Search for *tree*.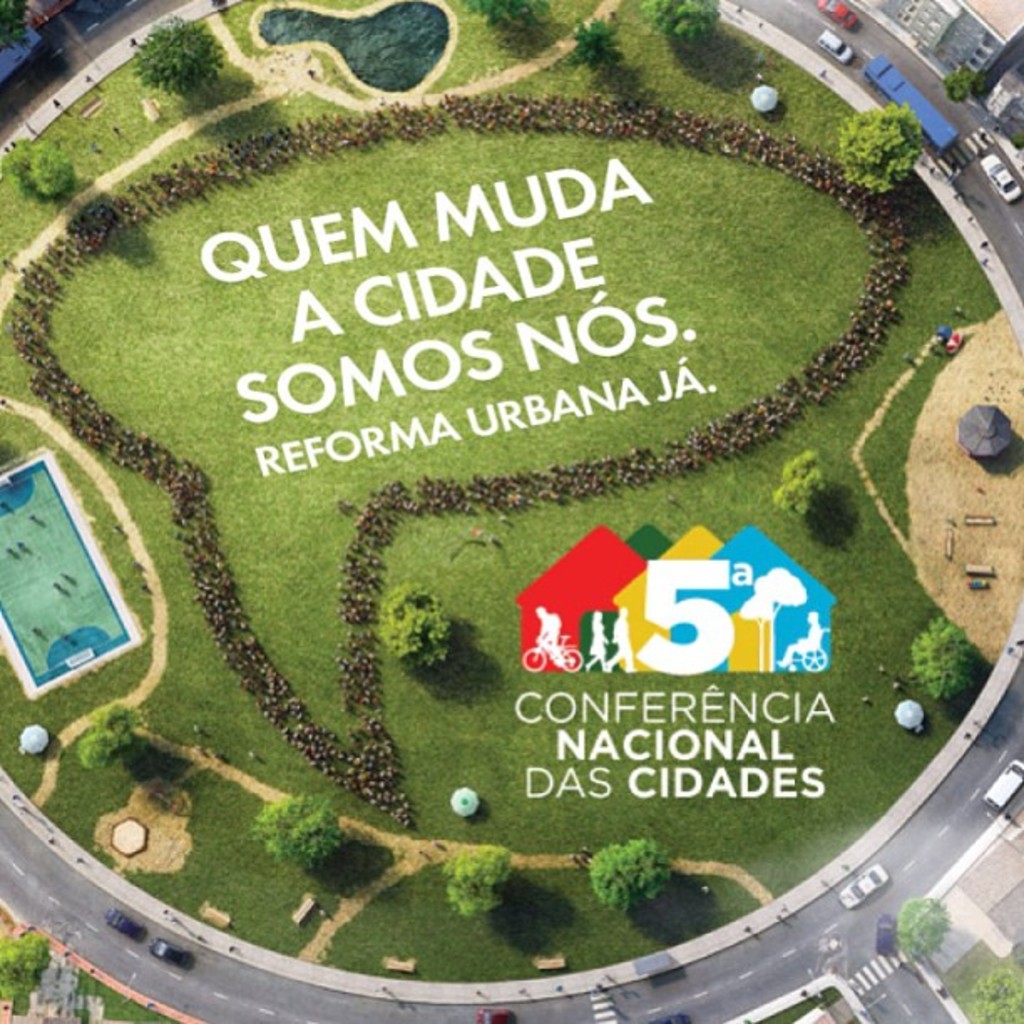
Found at rect(387, 579, 457, 679).
